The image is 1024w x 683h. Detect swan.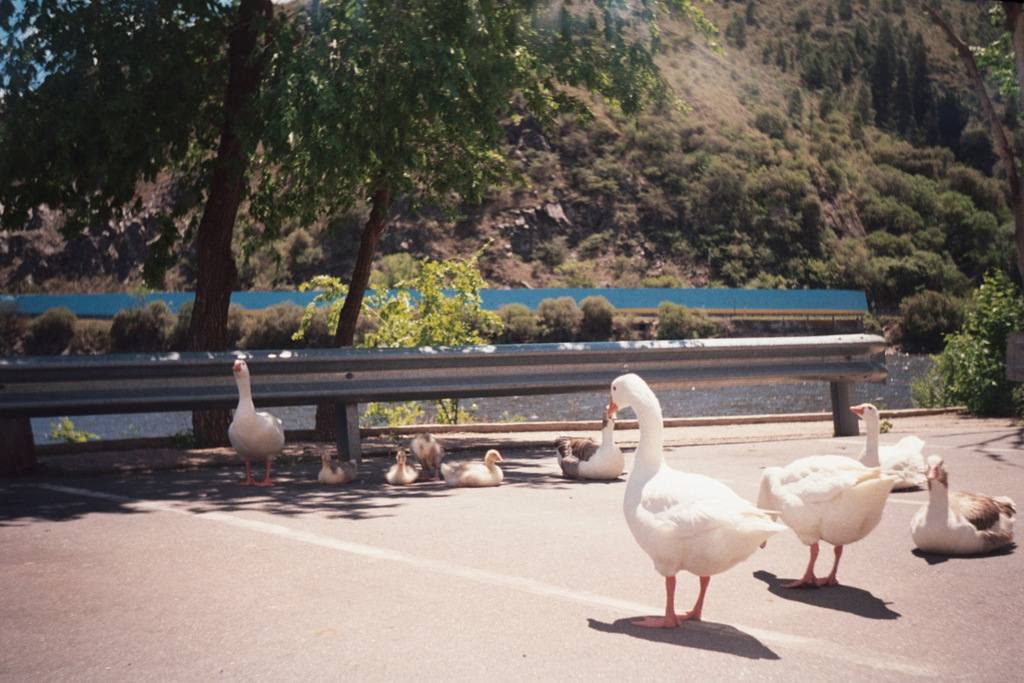
Detection: box(611, 395, 798, 622).
